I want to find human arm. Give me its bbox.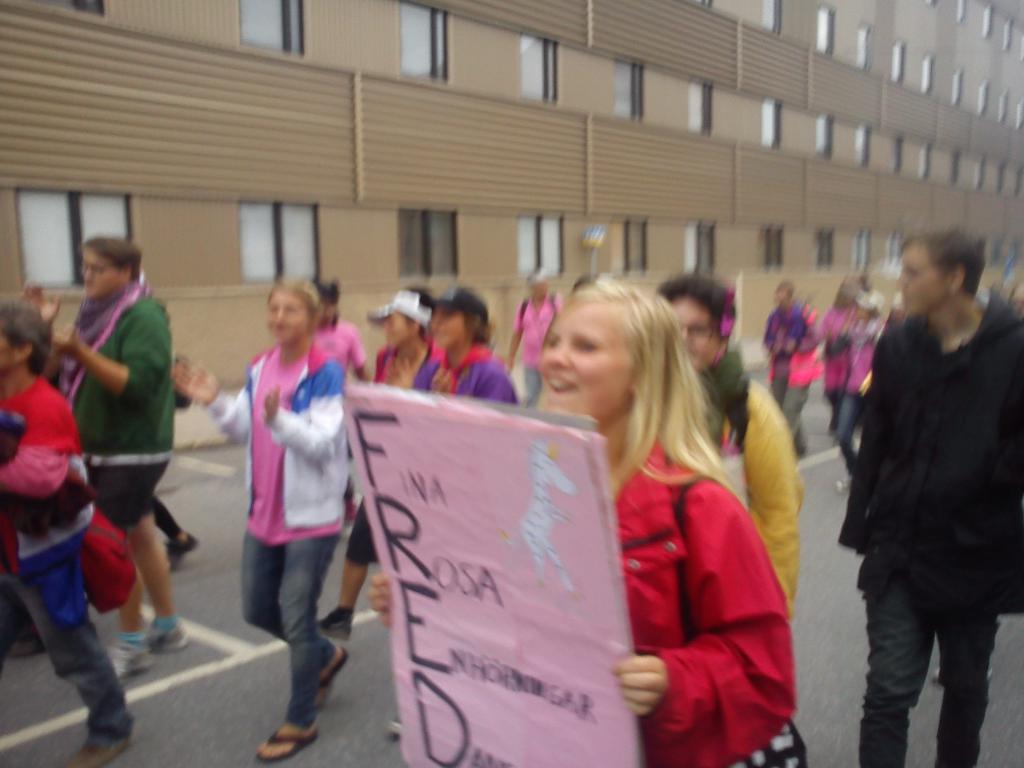
619,511,768,704.
